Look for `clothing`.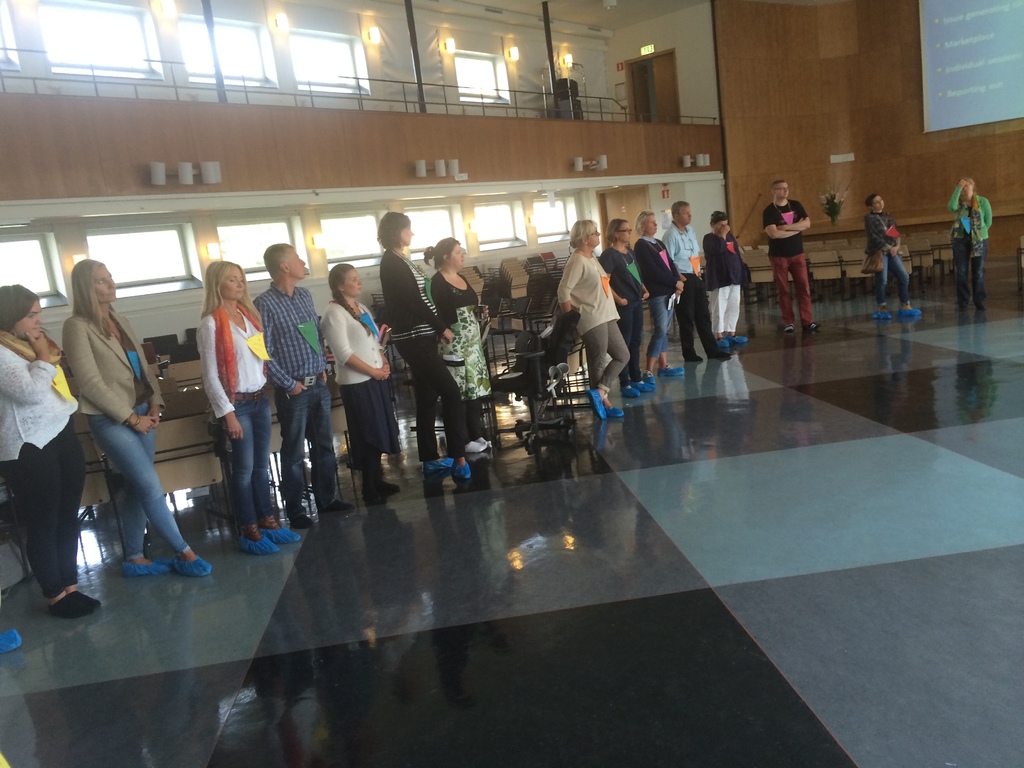
Found: x1=0, y1=344, x2=83, y2=596.
